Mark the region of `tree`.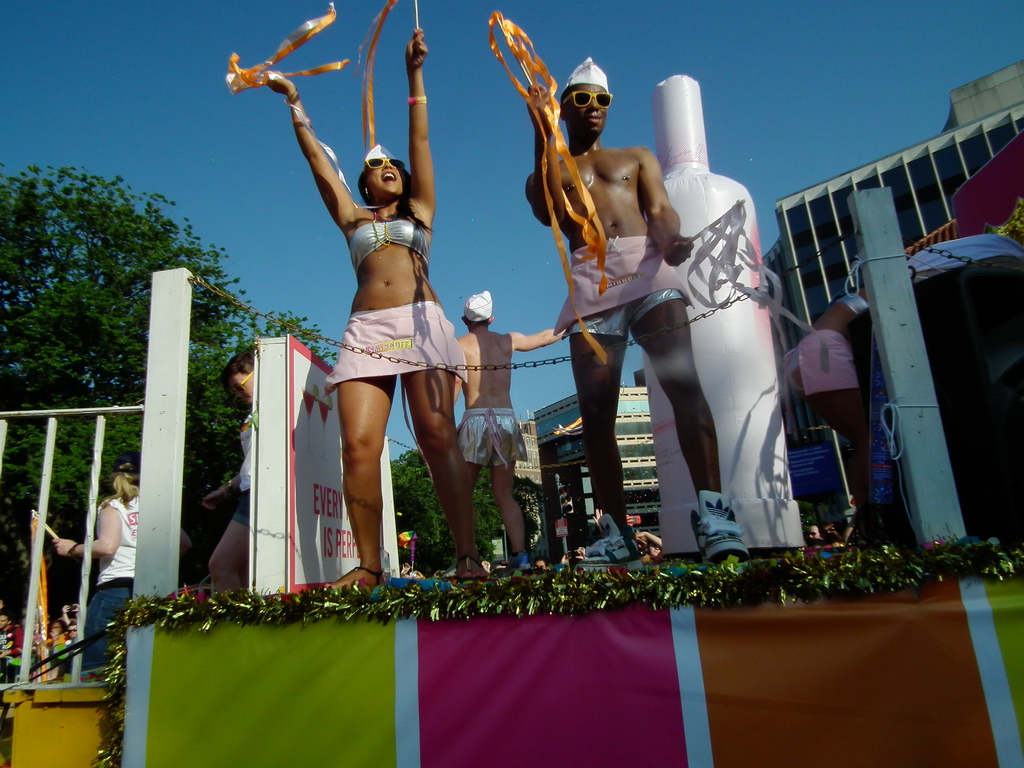
Region: 383 447 459 567.
